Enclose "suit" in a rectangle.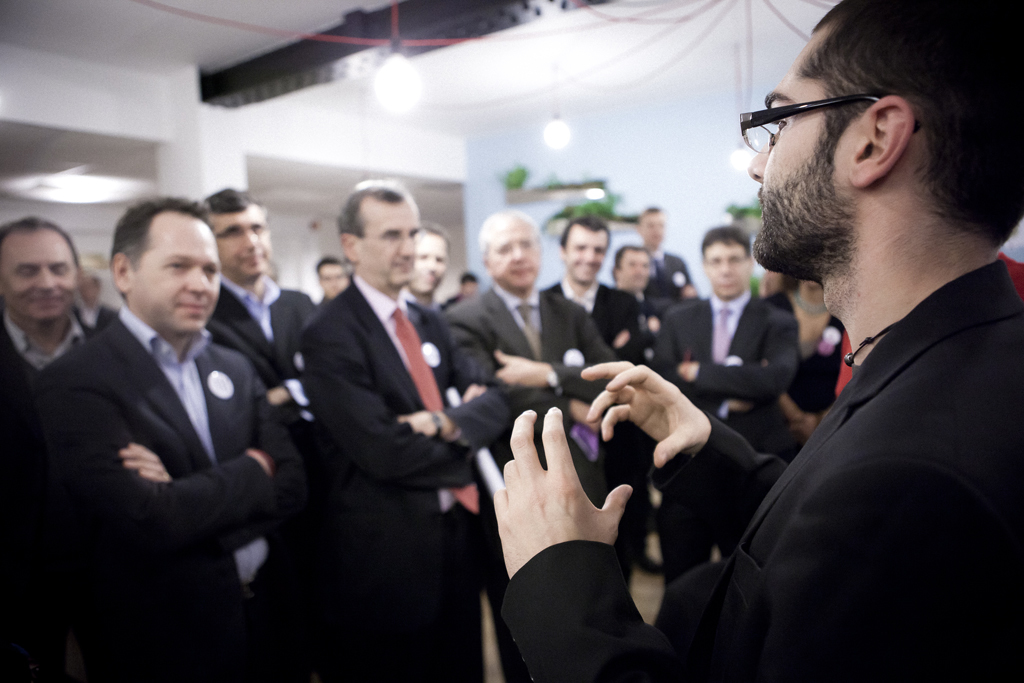
[447,276,628,494].
